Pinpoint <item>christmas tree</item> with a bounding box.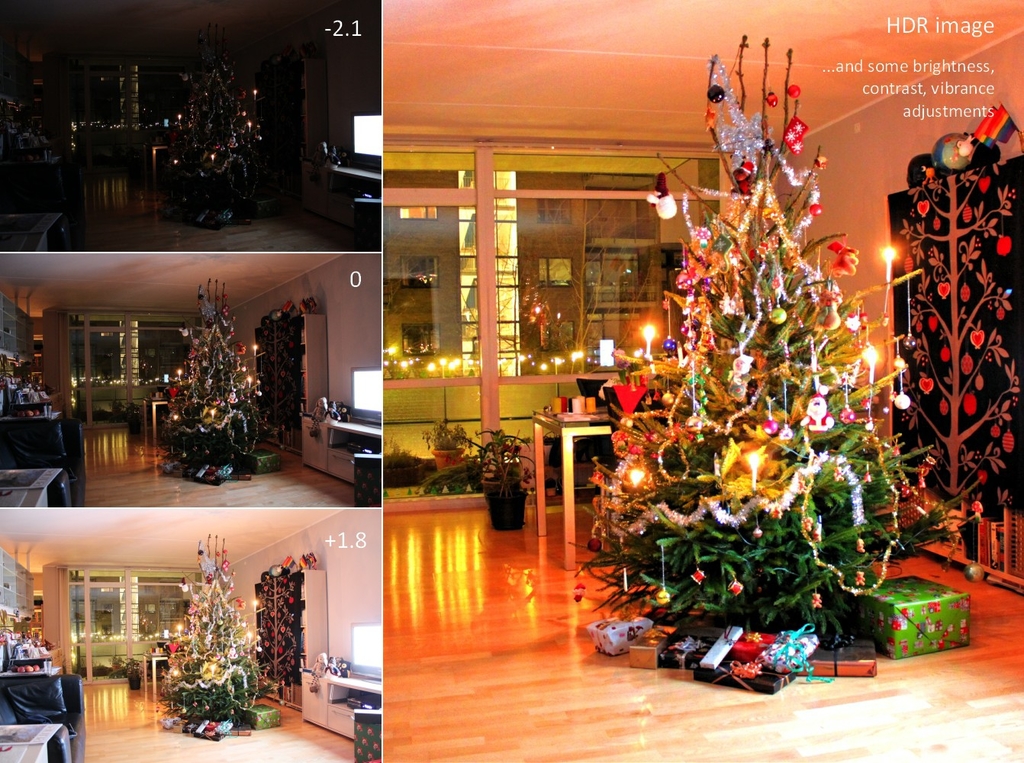
[left=156, top=272, right=279, bottom=488].
